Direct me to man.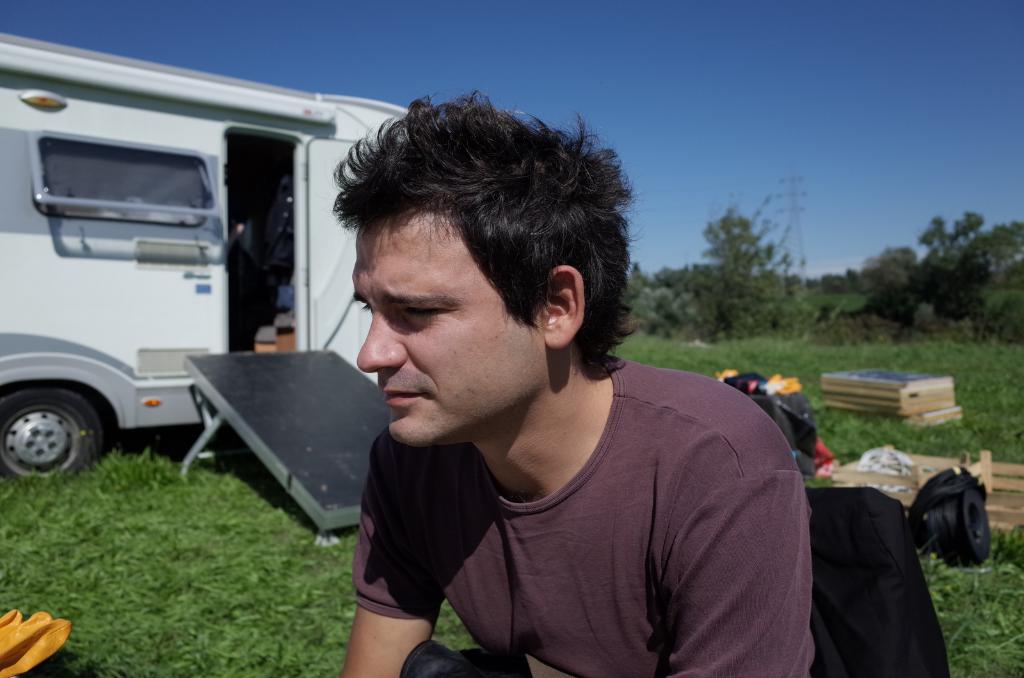
Direction: (299,132,867,663).
